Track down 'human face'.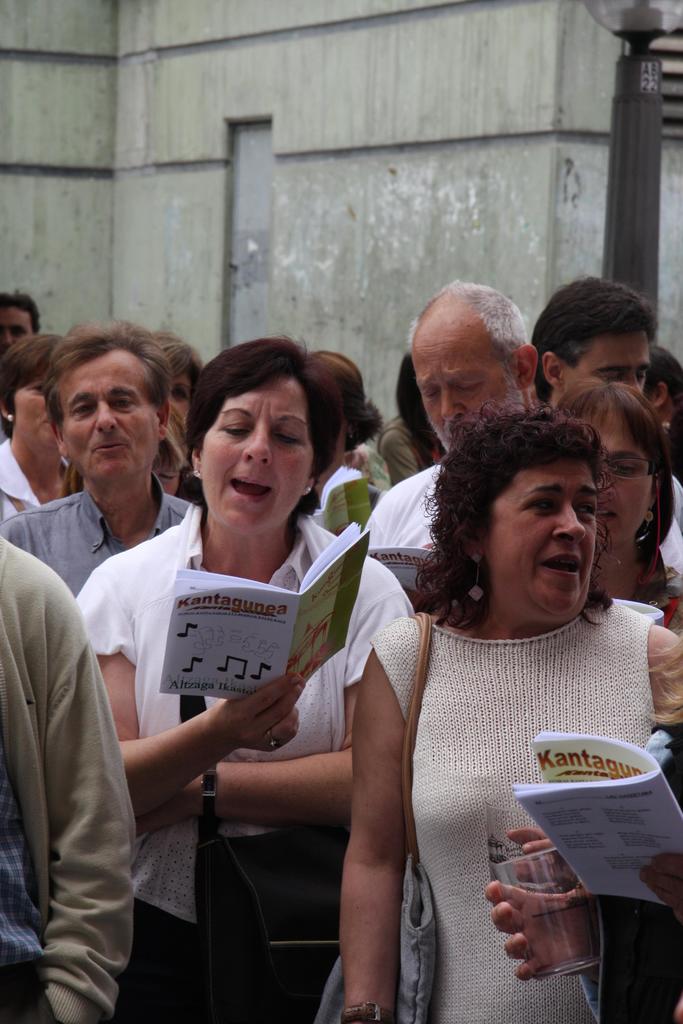
Tracked to 61/345/159/480.
